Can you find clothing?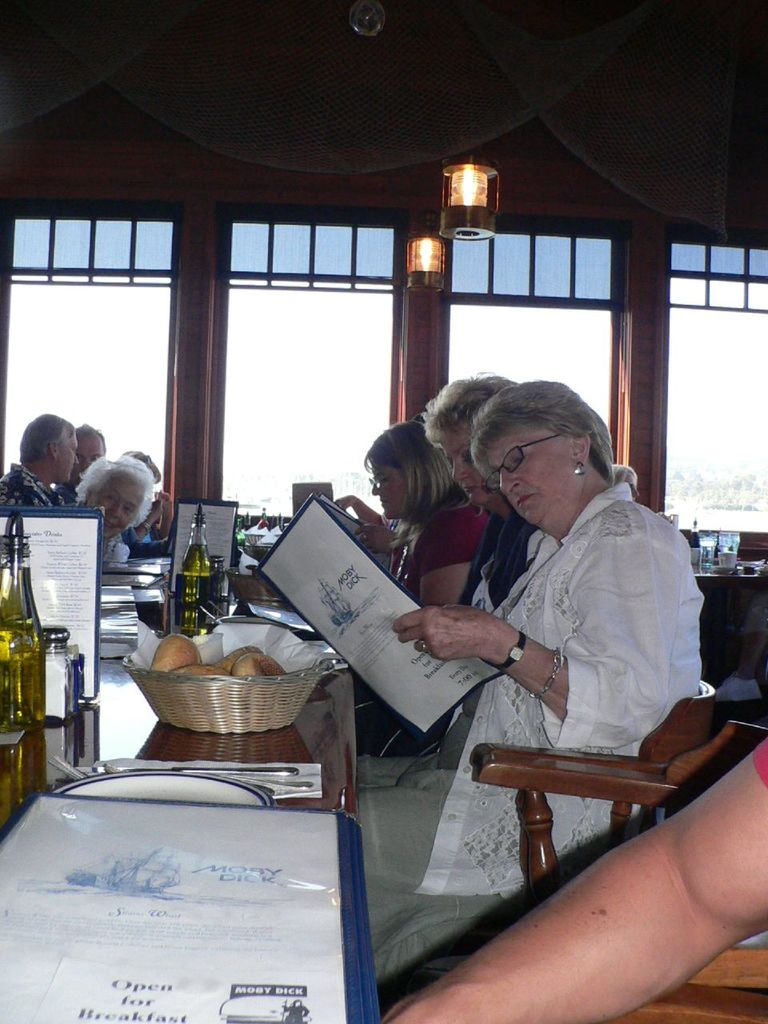
Yes, bounding box: (left=118, top=524, right=172, bottom=558).
